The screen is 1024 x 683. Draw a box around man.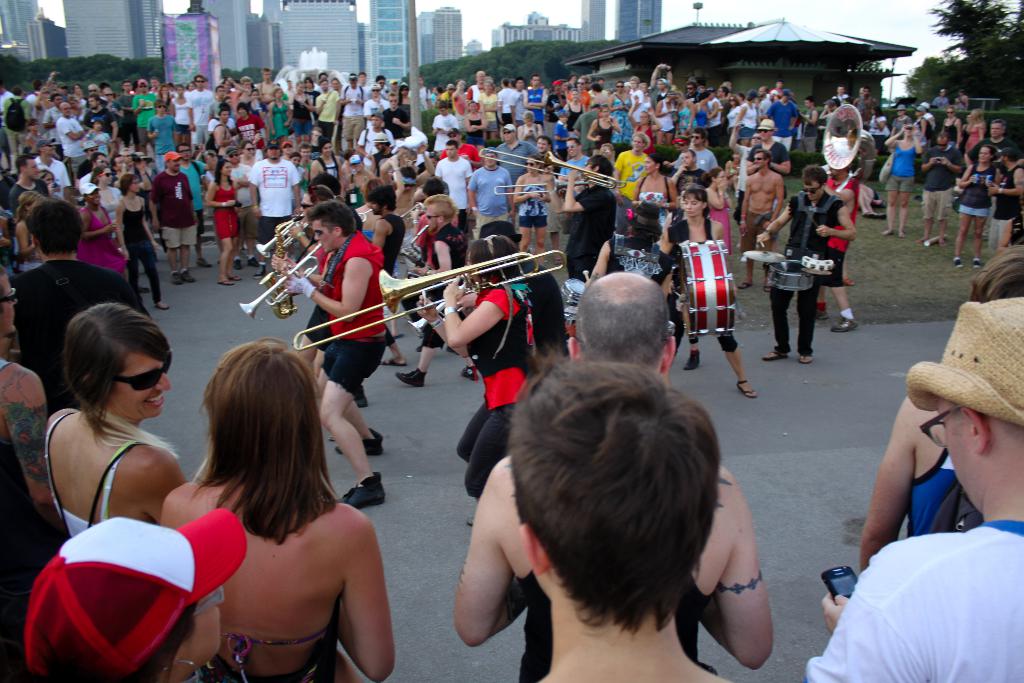
[left=469, top=154, right=516, bottom=238].
